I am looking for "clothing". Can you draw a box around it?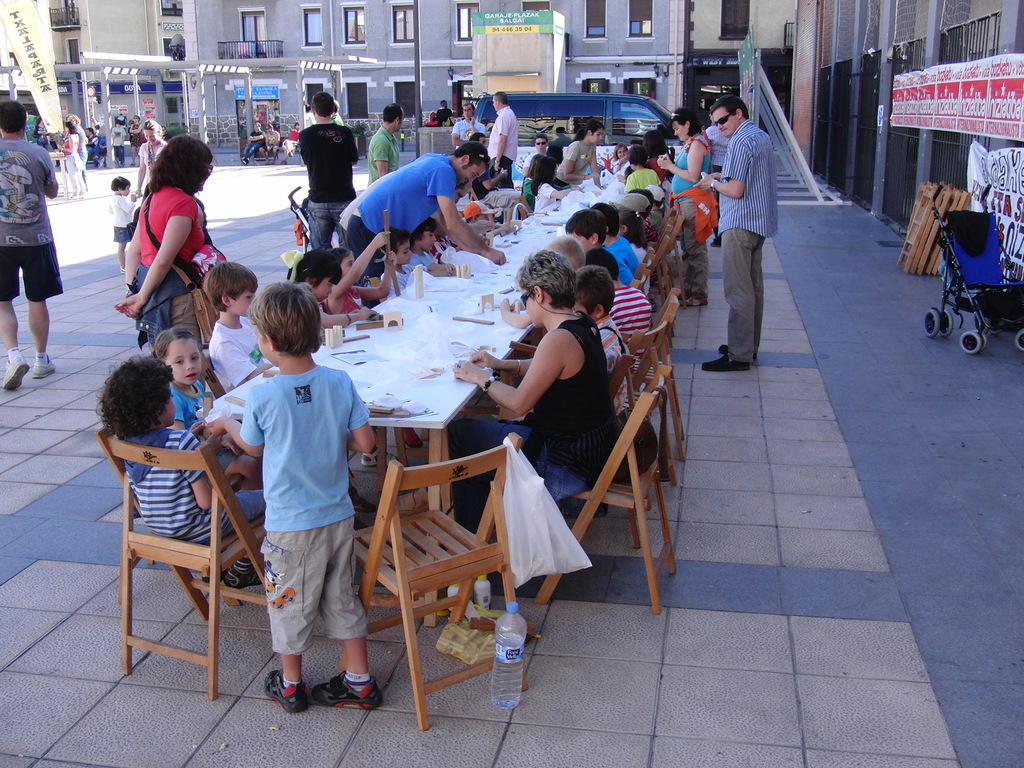
Sure, the bounding box is (106, 192, 139, 232).
